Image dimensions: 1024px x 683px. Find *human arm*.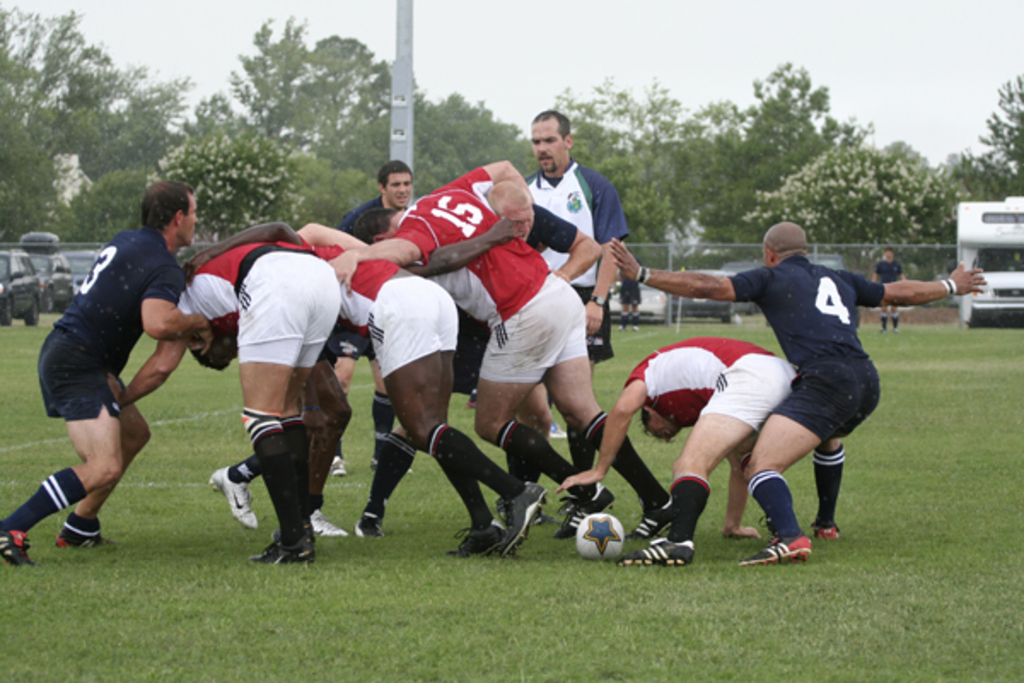
detection(109, 335, 203, 412).
